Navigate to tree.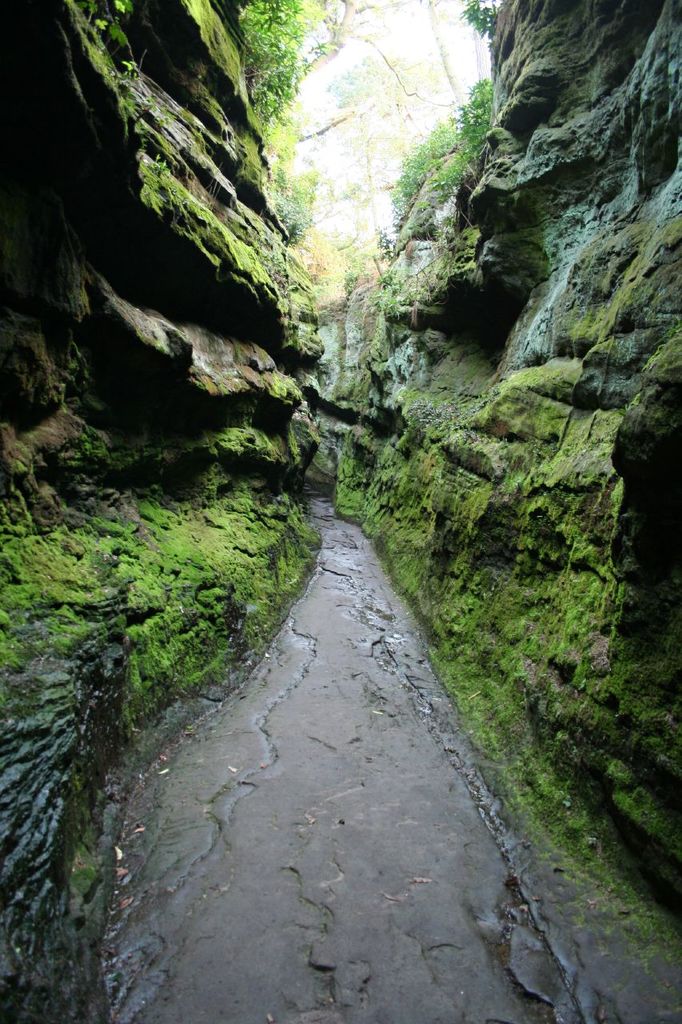
Navigation target: 236:0:496:382.
